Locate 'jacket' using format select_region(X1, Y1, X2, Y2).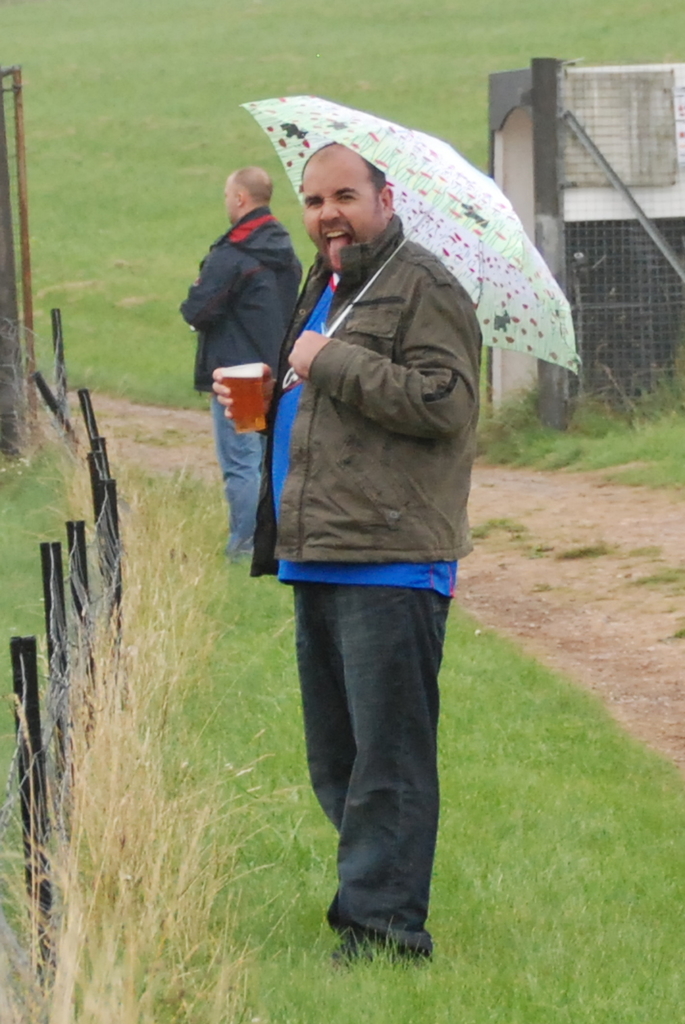
select_region(174, 207, 309, 392).
